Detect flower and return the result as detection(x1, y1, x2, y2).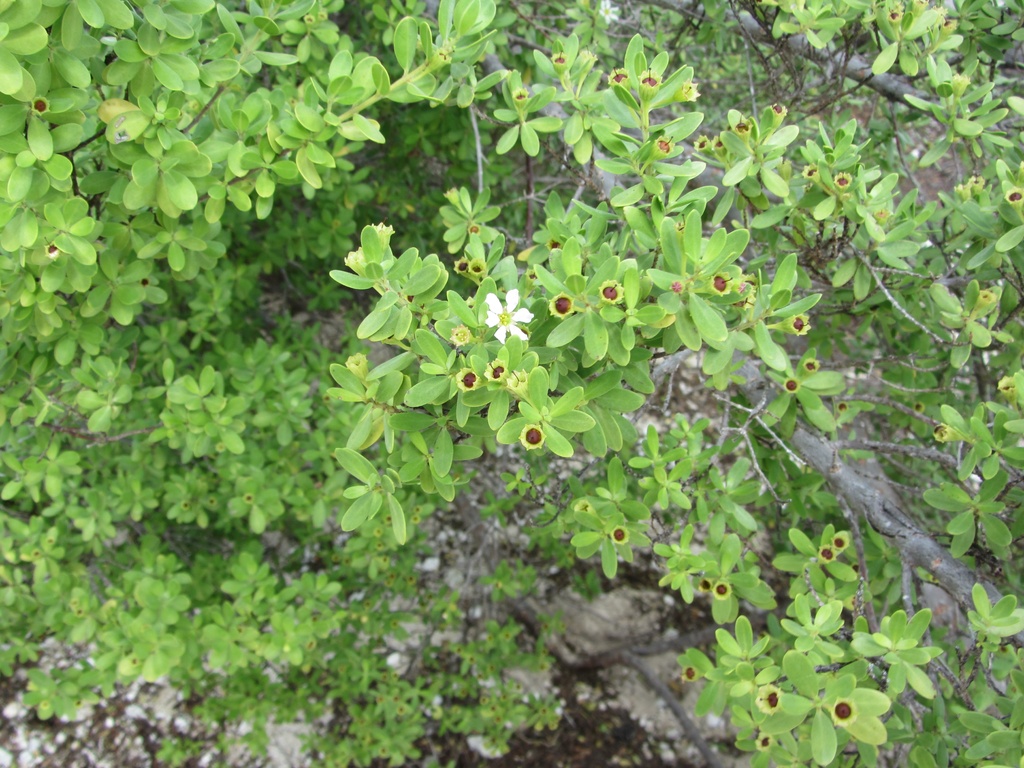
detection(997, 376, 1020, 402).
